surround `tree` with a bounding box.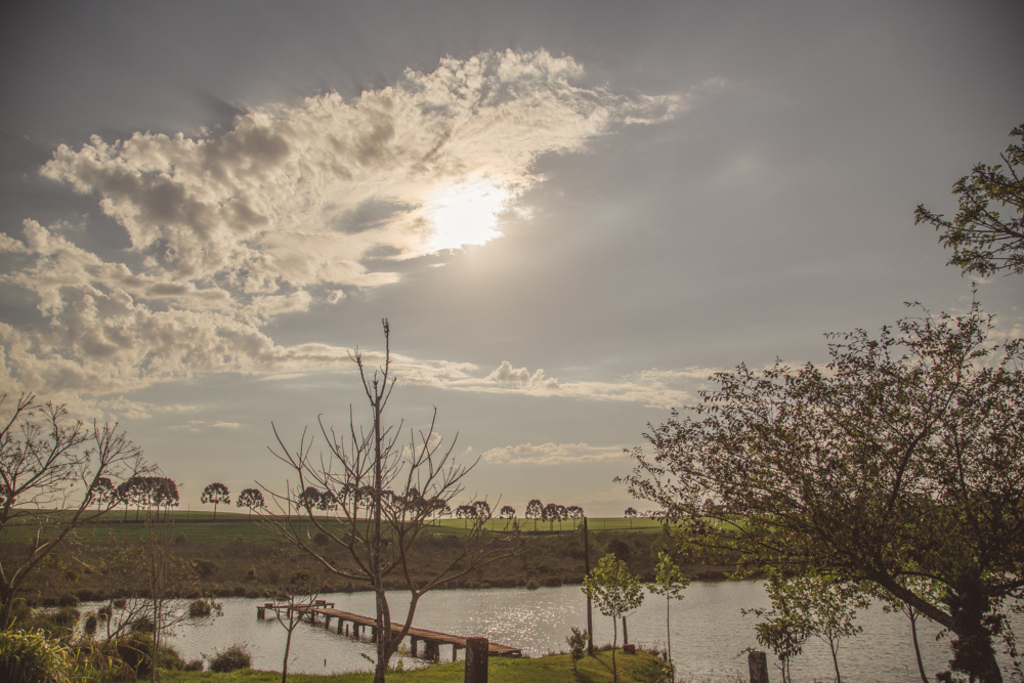
left=200, top=484, right=227, bottom=520.
